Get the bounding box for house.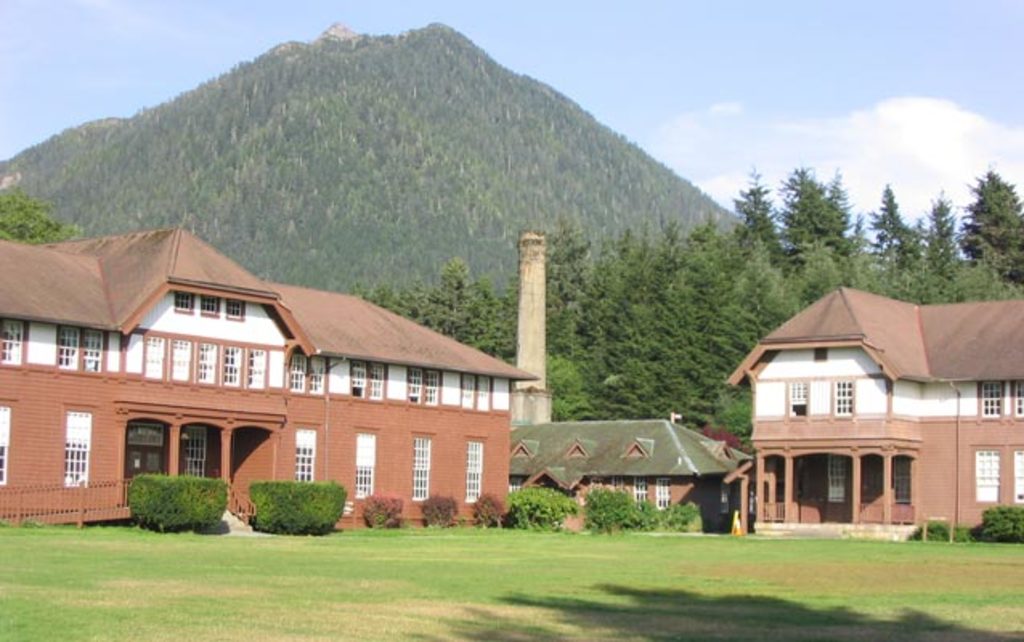
x1=722, y1=287, x2=1022, y2=546.
